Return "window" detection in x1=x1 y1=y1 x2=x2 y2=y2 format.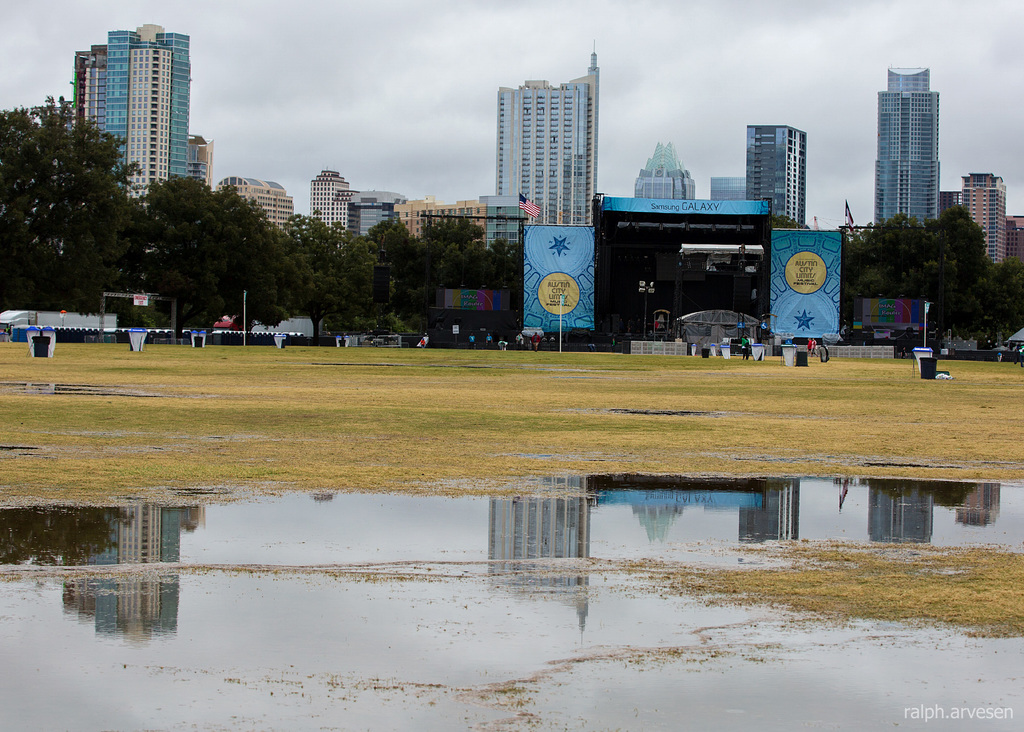
x1=961 y1=177 x2=971 y2=187.
